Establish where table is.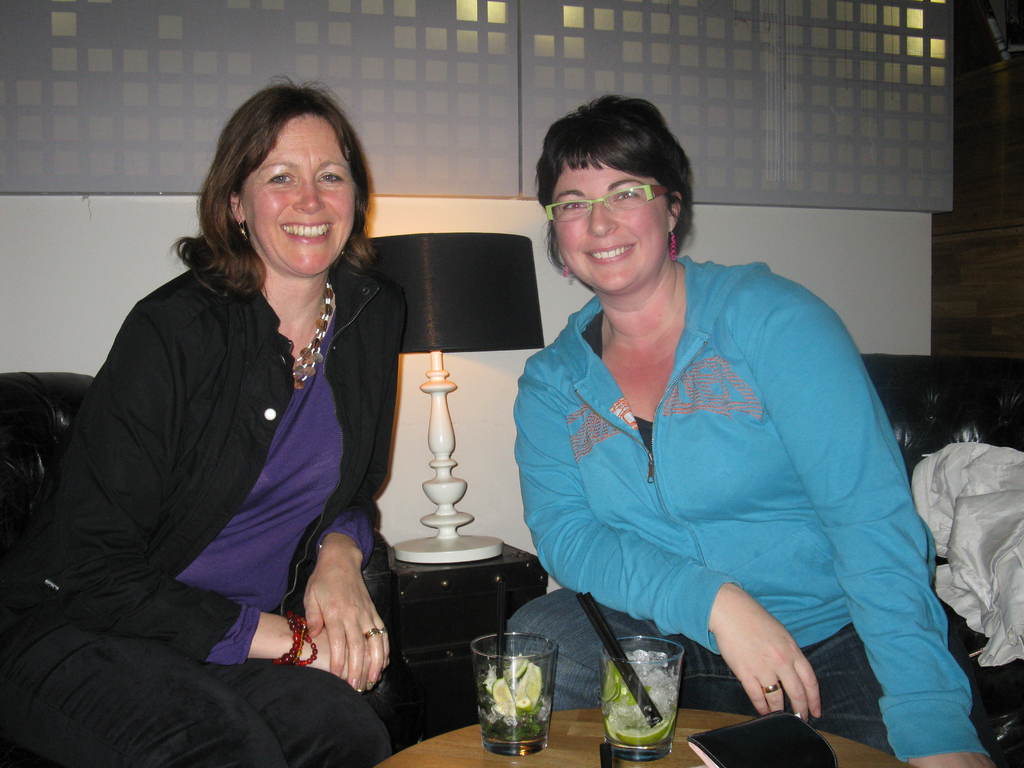
Established at {"x1": 362, "y1": 685, "x2": 965, "y2": 767}.
